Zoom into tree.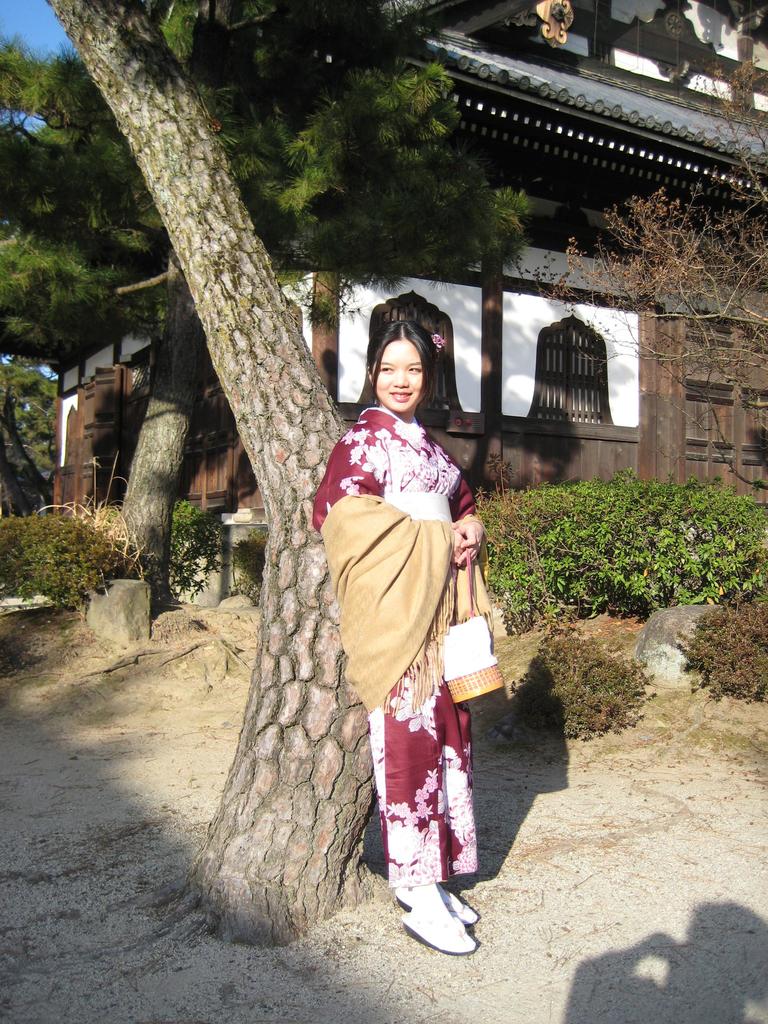
Zoom target: BBox(51, 0, 382, 949).
